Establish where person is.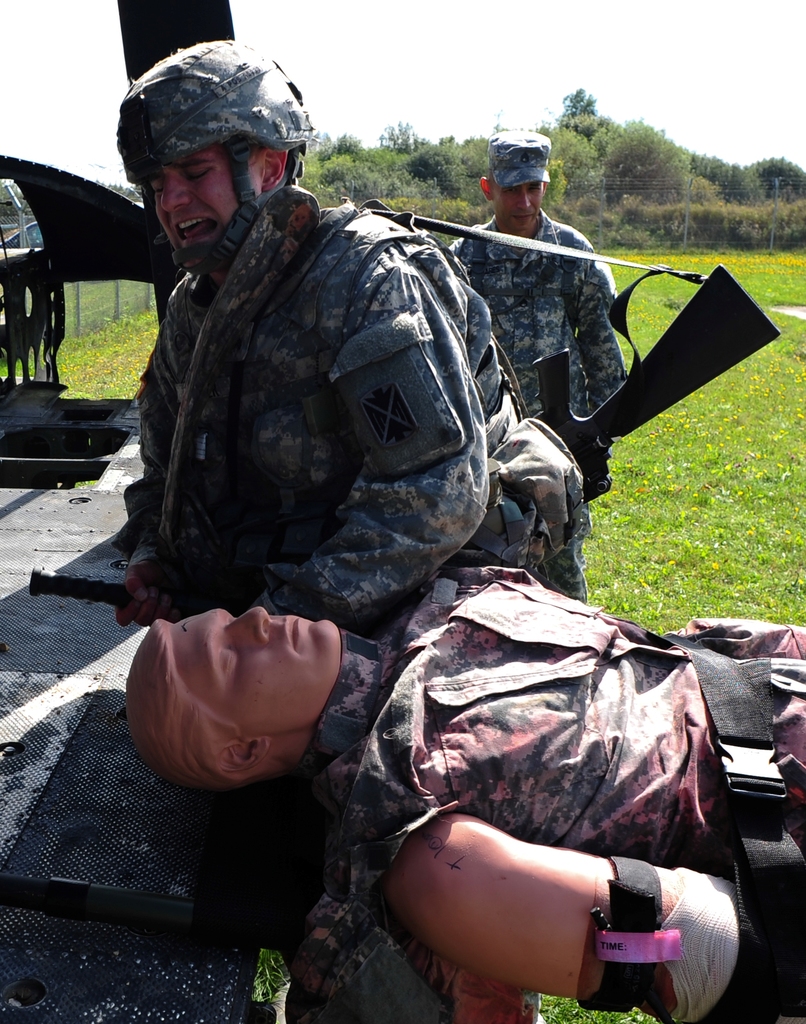
Established at (120,38,598,645).
